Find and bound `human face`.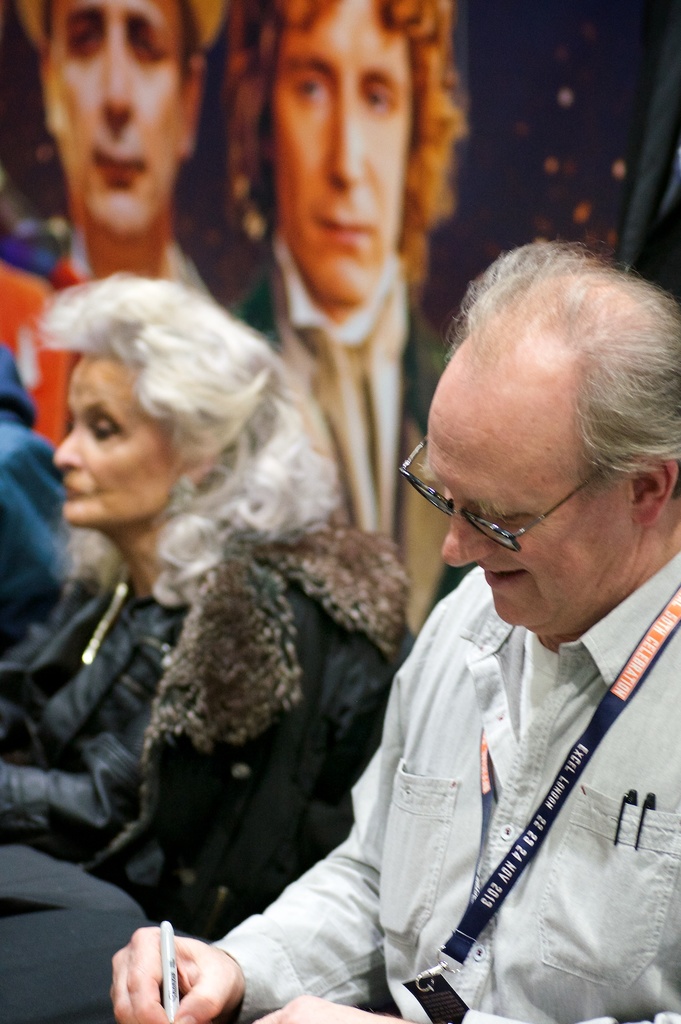
Bound: bbox=[425, 340, 634, 627].
